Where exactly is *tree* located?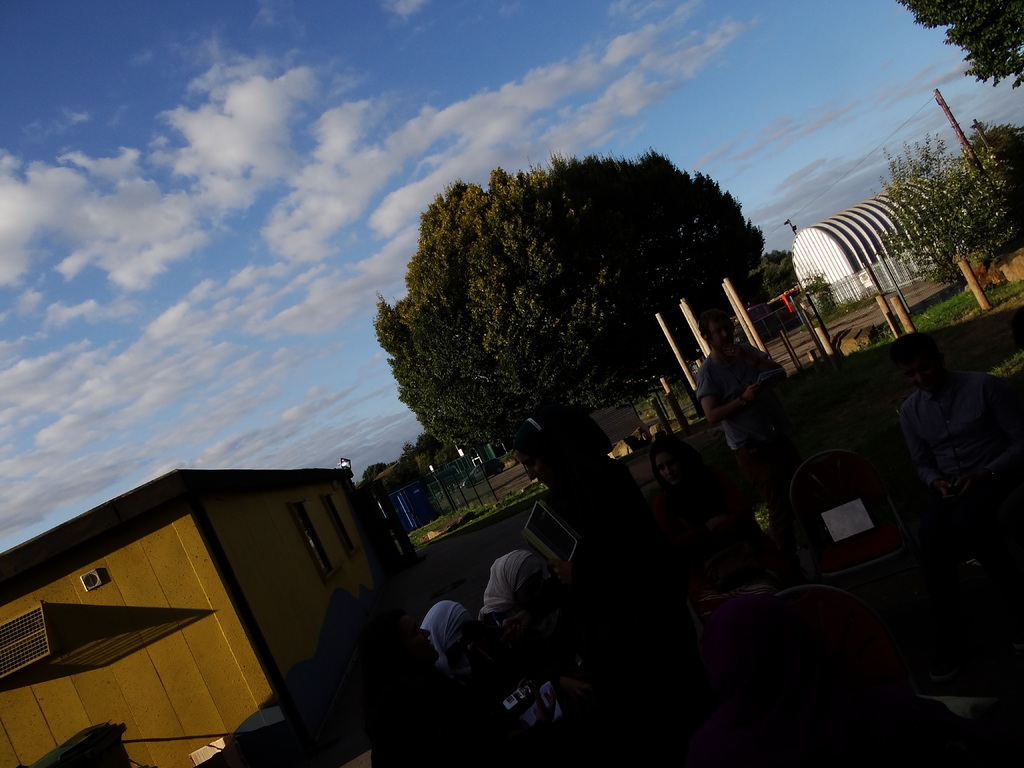
Its bounding box is 369/118/784/474.
